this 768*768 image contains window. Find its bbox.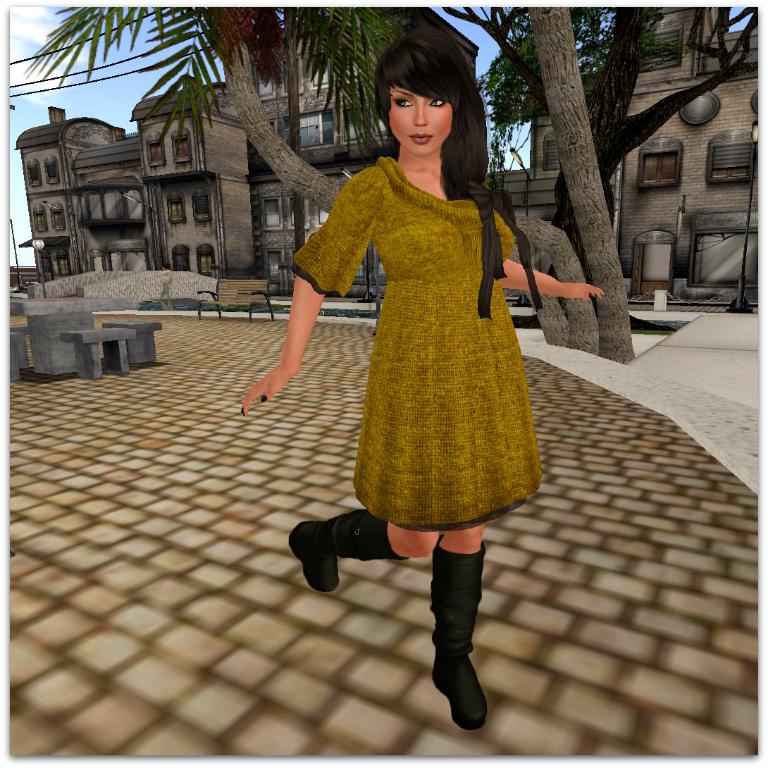
detection(174, 243, 188, 272).
